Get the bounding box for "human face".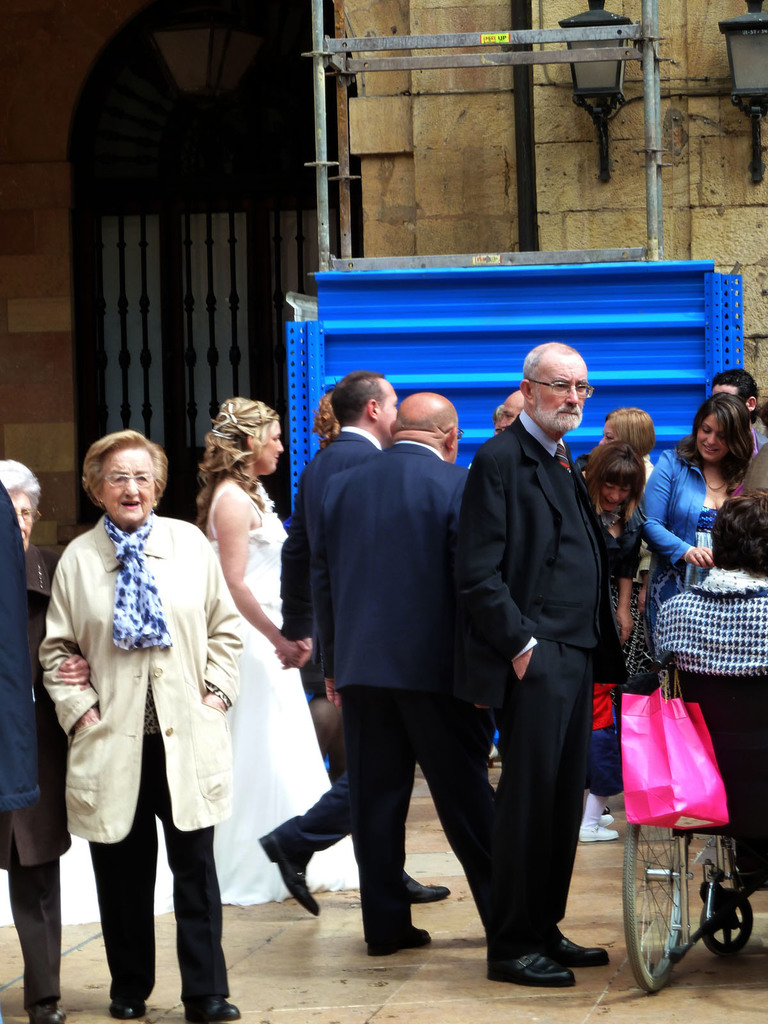
[left=260, top=421, right=288, bottom=476].
